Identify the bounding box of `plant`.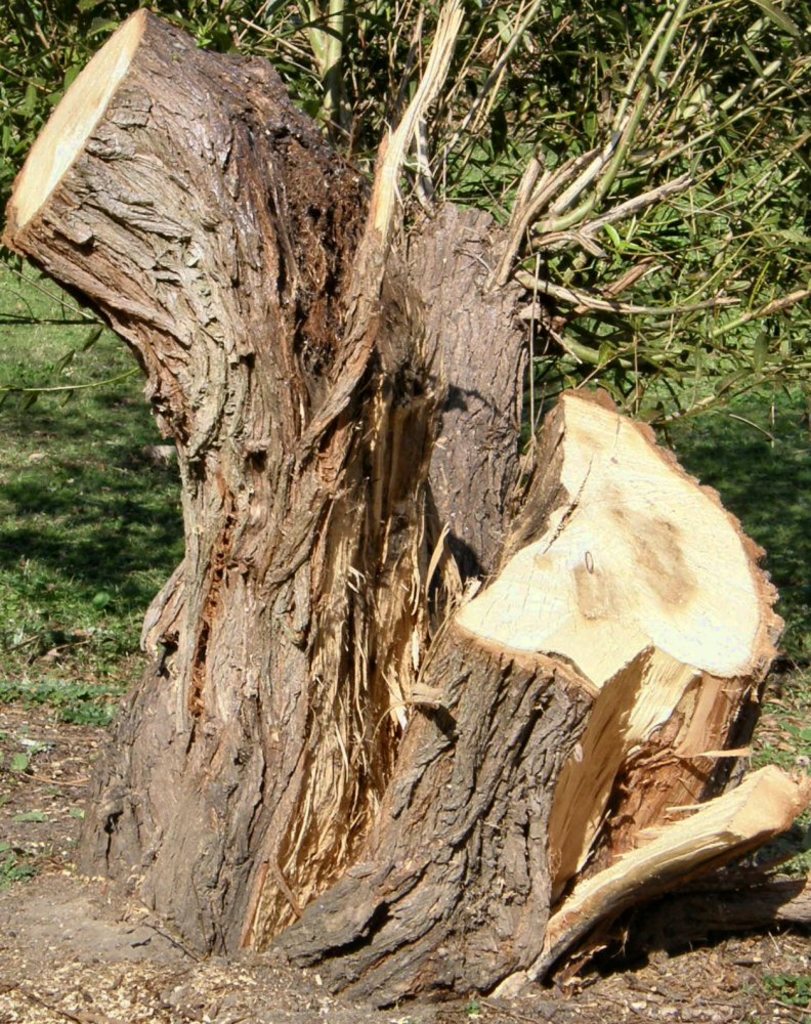
box=[753, 961, 810, 1013].
